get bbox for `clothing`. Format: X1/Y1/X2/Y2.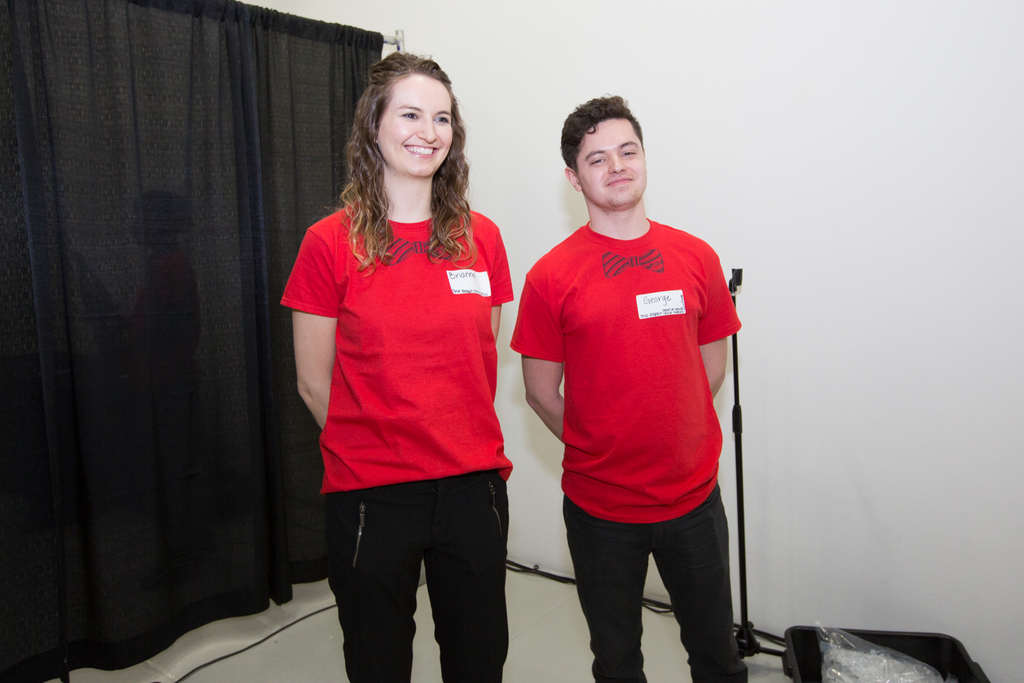
512/214/771/682.
